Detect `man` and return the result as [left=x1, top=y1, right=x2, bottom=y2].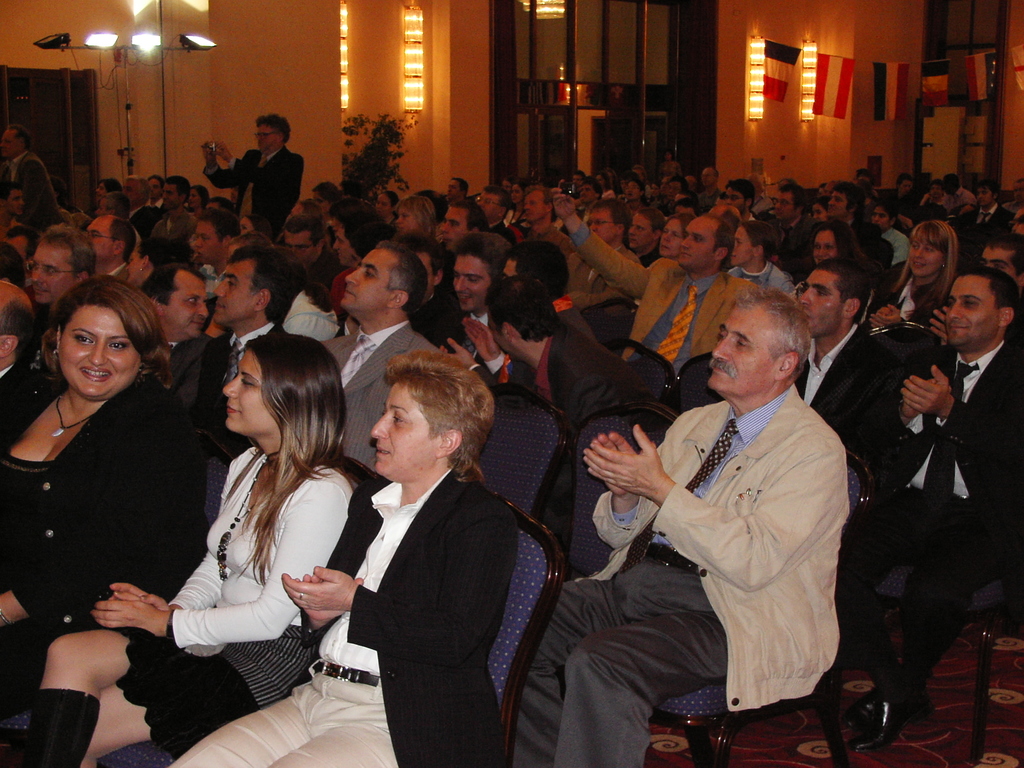
[left=436, top=236, right=509, bottom=359].
